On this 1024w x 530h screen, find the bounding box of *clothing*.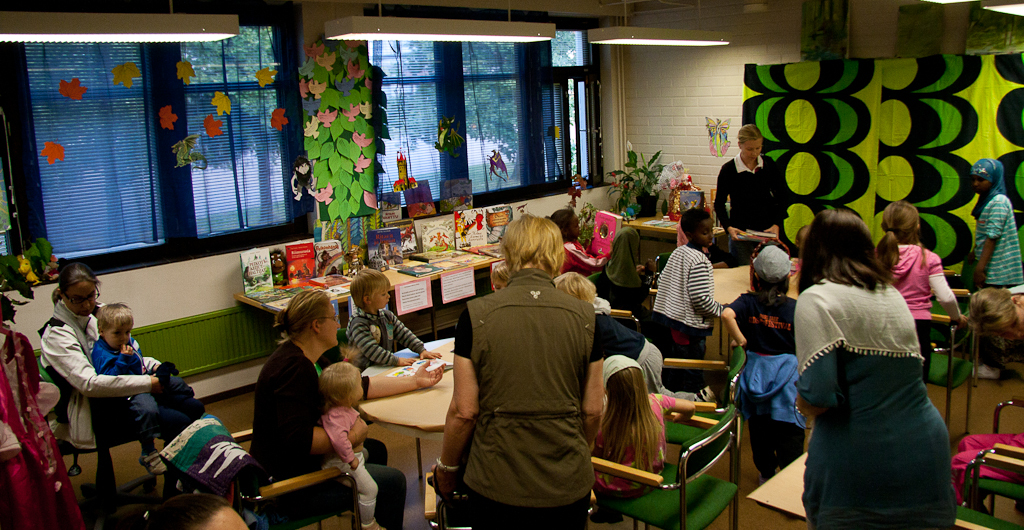
Bounding box: select_region(259, 333, 409, 529).
